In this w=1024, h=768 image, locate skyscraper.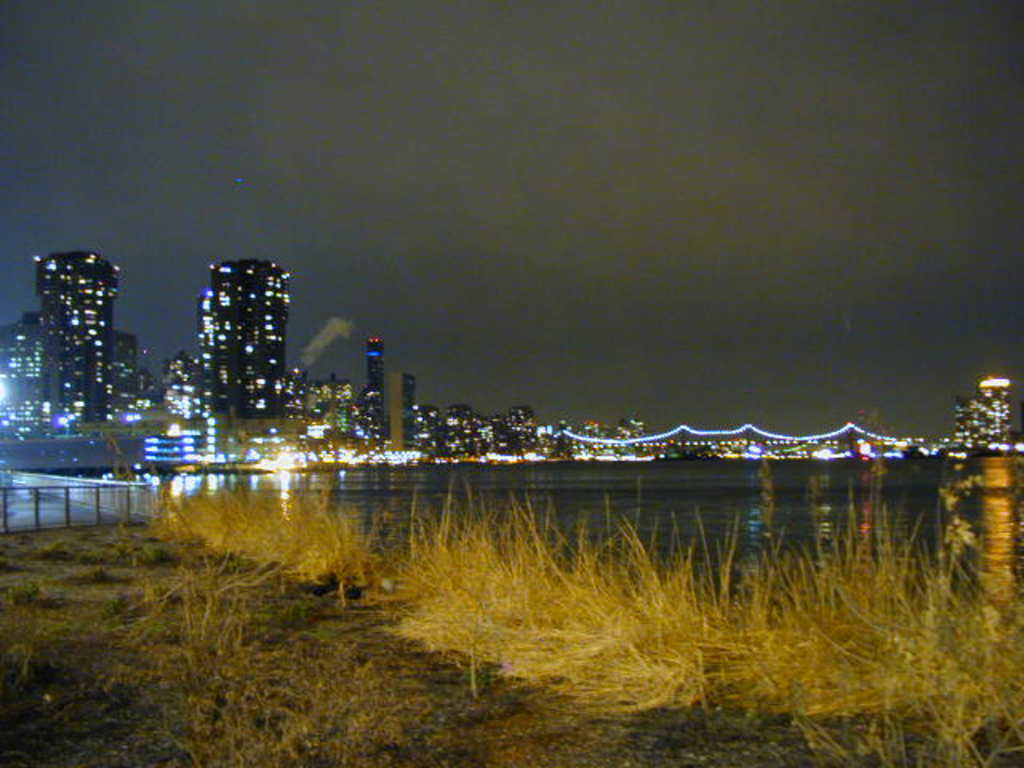
Bounding box: (left=954, top=378, right=1022, bottom=451).
